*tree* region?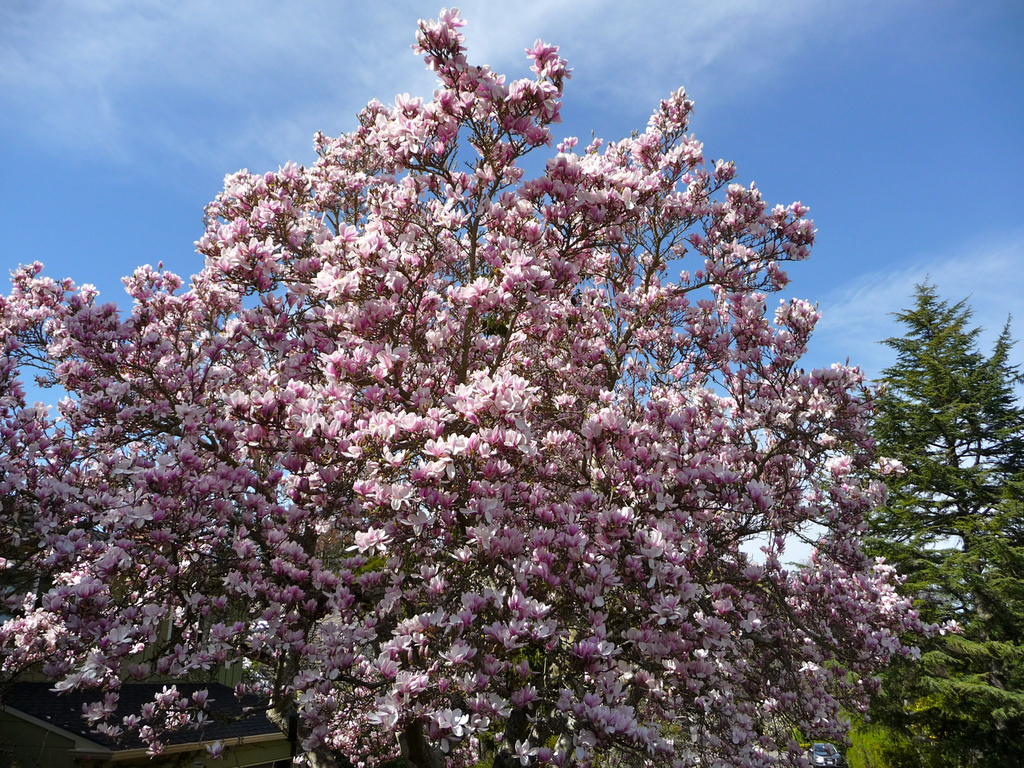
bbox(843, 285, 1023, 634)
